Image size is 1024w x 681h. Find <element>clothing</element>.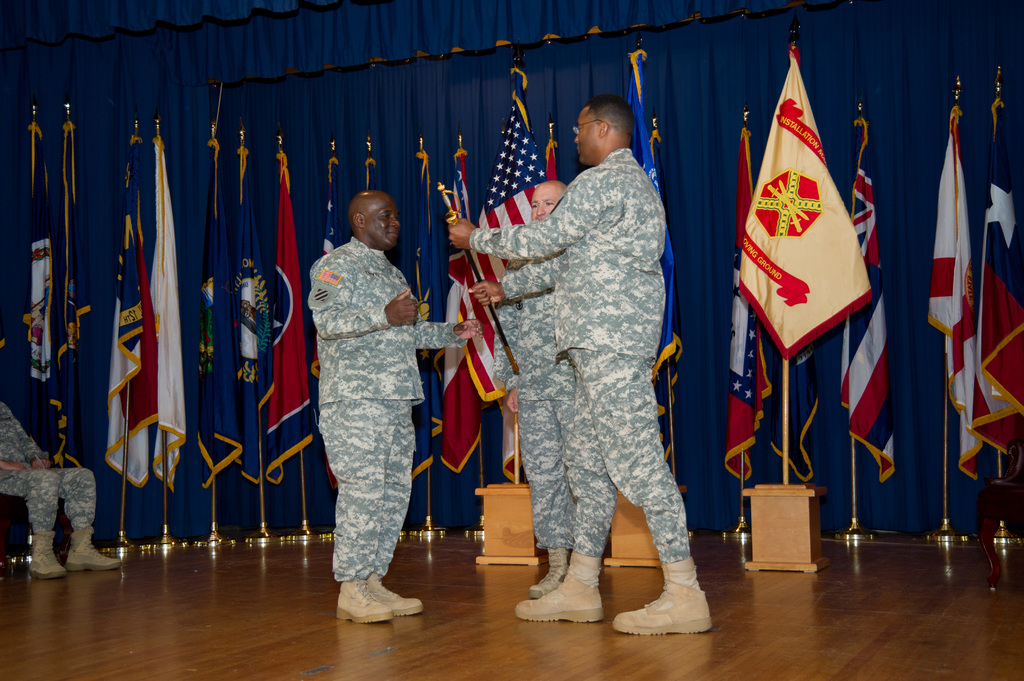
detection(311, 233, 466, 575).
